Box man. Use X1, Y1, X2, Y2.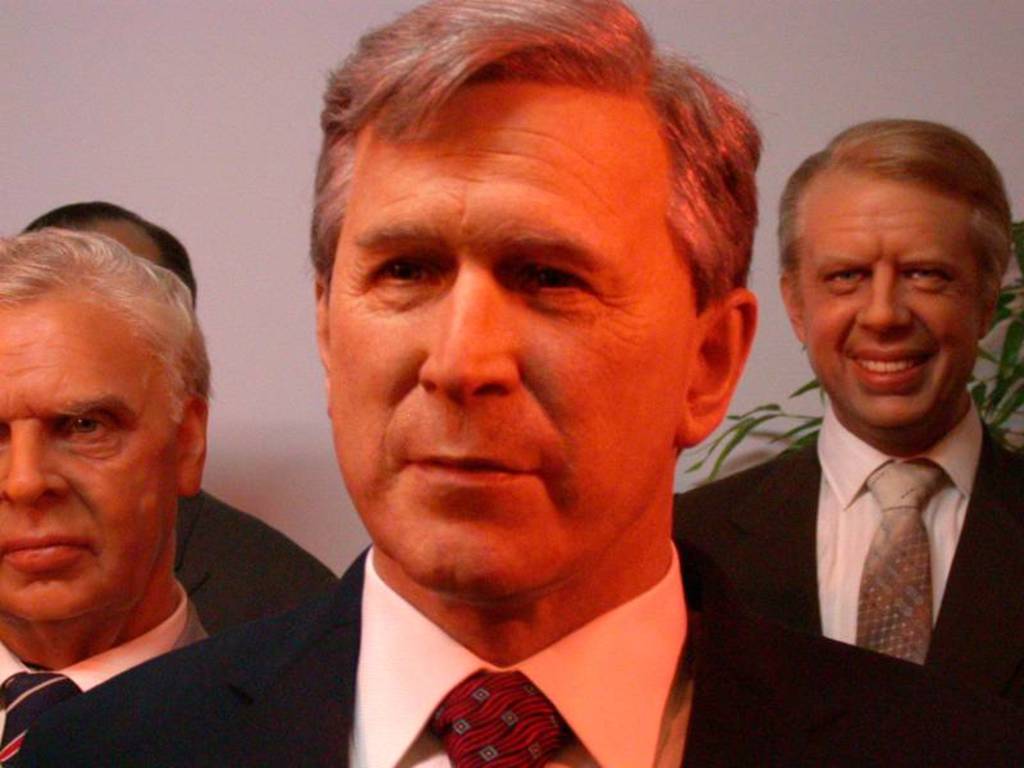
9, 198, 342, 630.
